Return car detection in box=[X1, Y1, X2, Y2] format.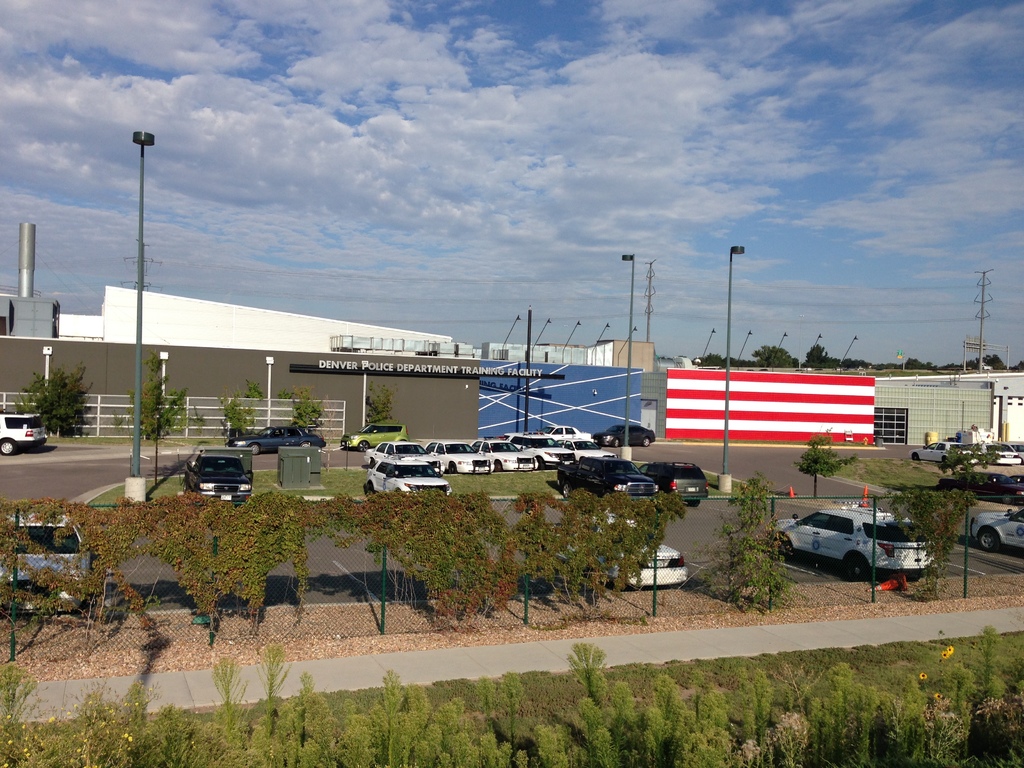
box=[1004, 474, 1023, 488].
